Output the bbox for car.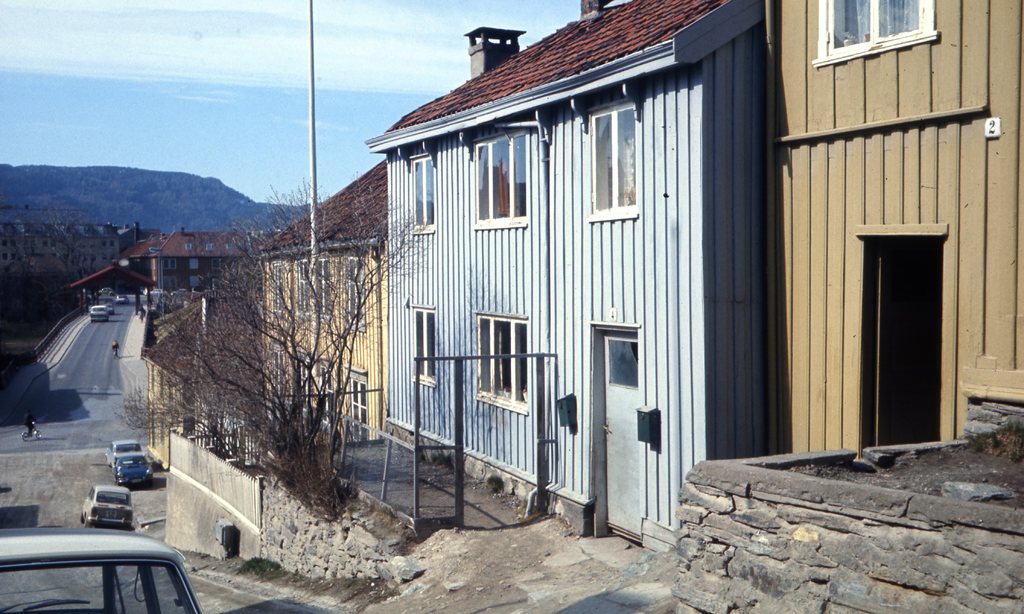
0:529:204:613.
